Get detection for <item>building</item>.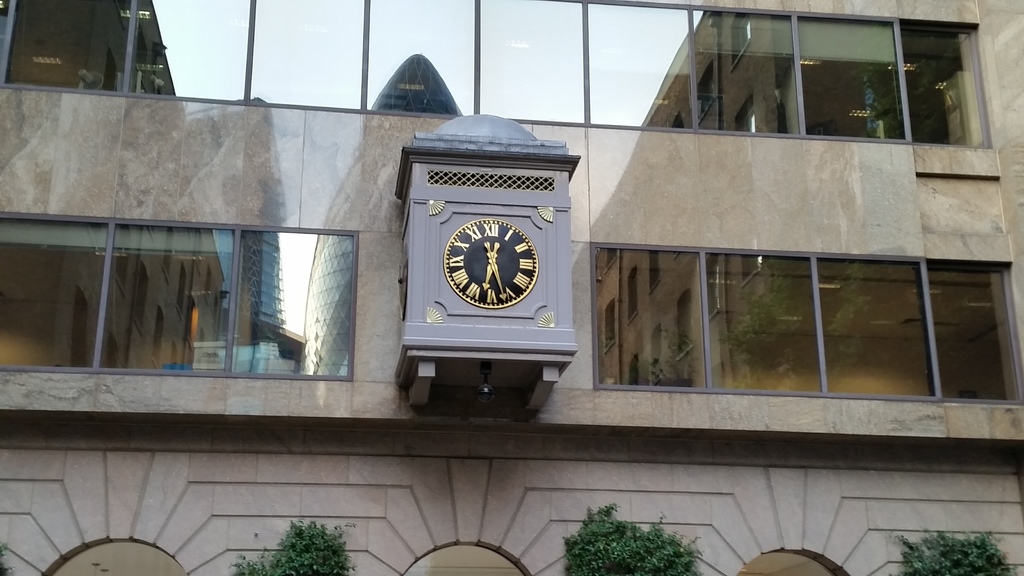
Detection: Rect(2, 0, 1023, 575).
